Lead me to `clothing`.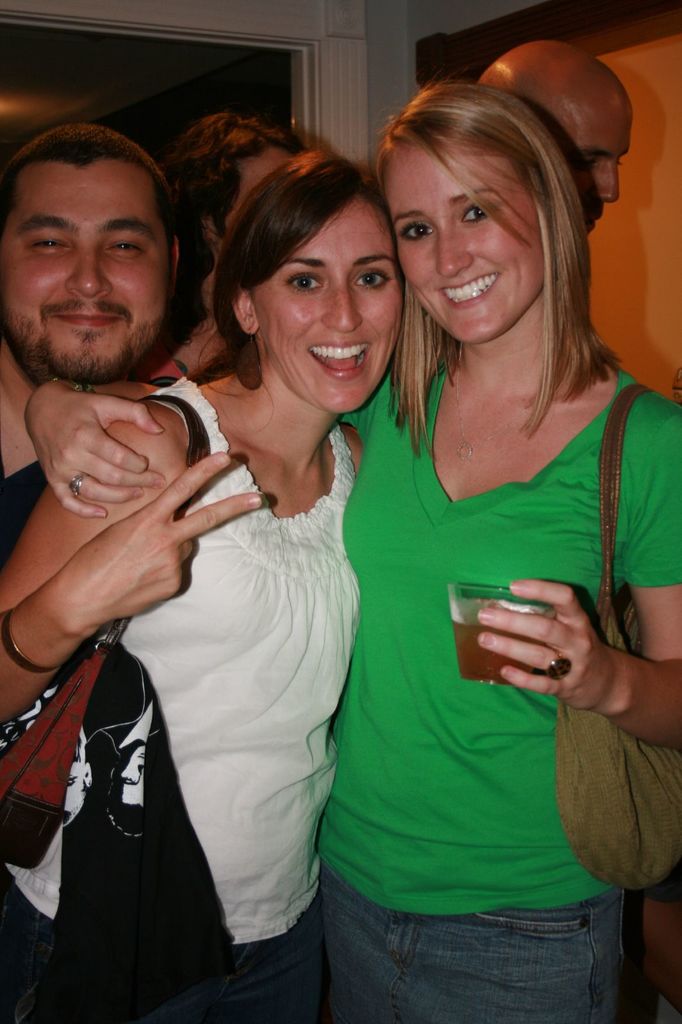
Lead to detection(143, 359, 189, 388).
